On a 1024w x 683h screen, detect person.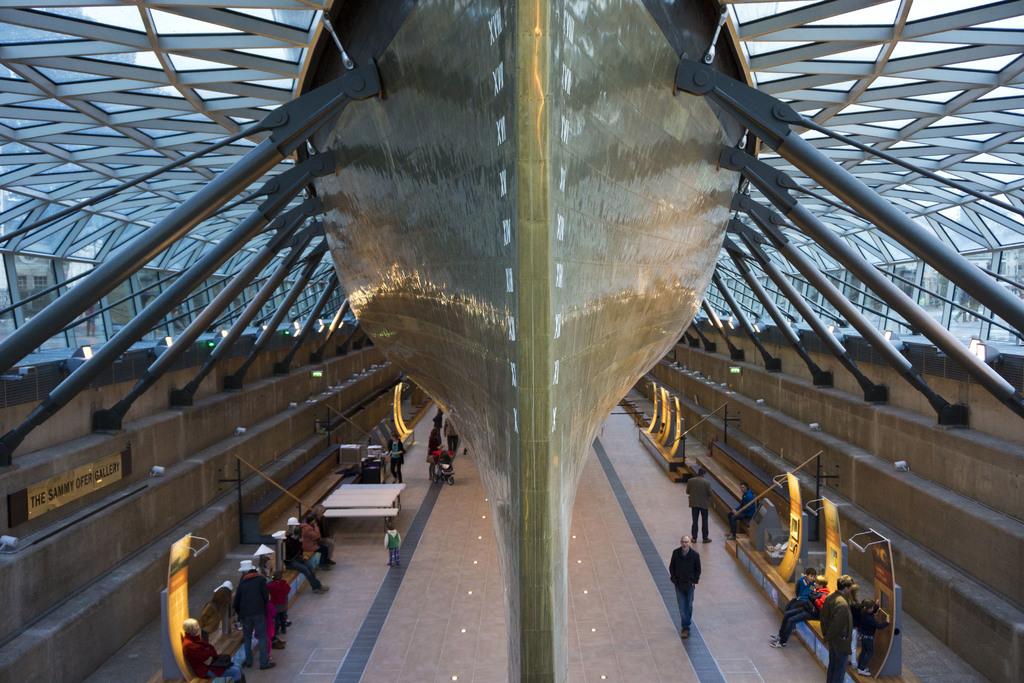
<box>430,407,444,431</box>.
